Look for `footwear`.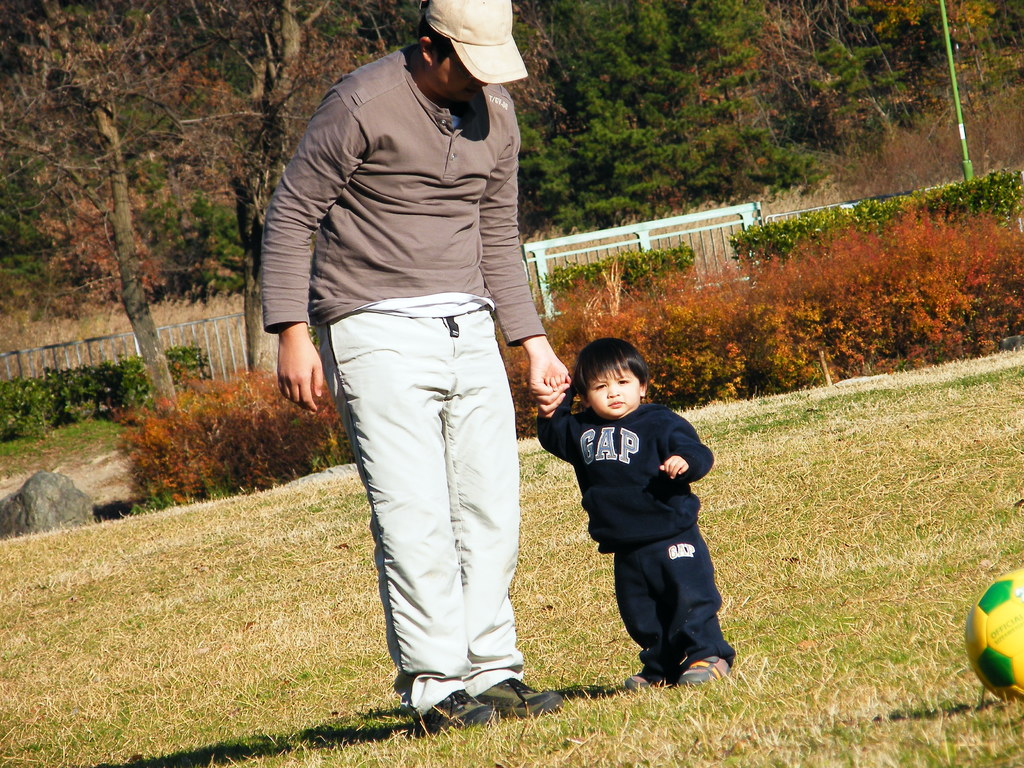
Found: x1=481, y1=663, x2=561, y2=723.
